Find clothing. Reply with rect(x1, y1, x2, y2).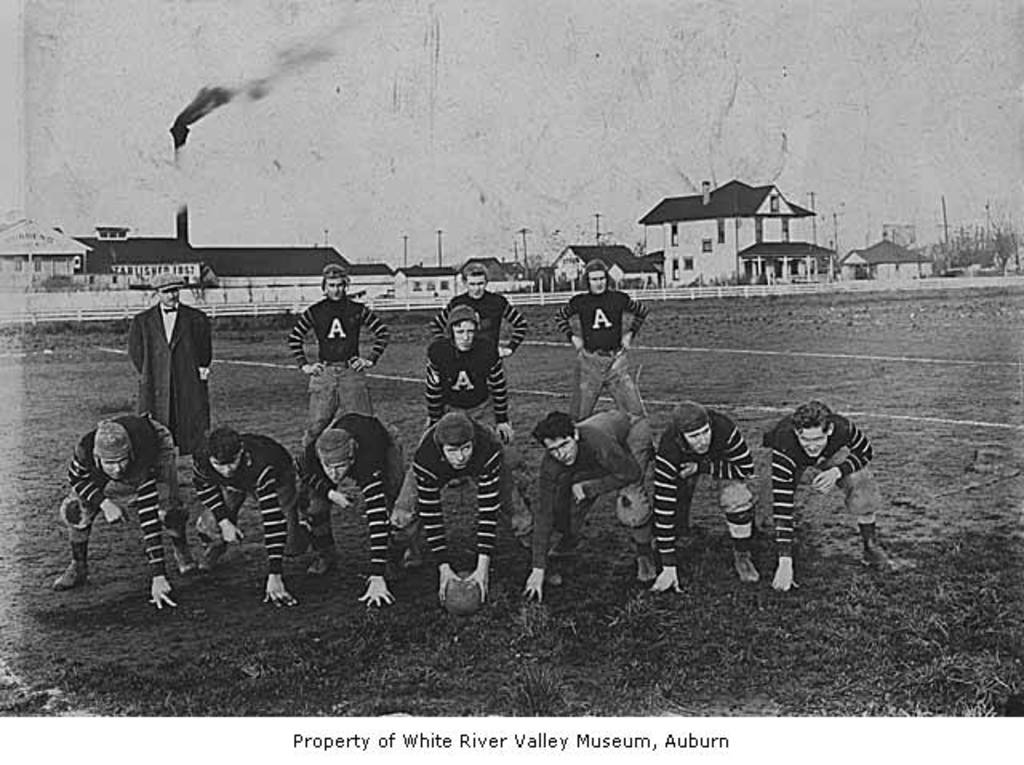
rect(432, 293, 525, 354).
